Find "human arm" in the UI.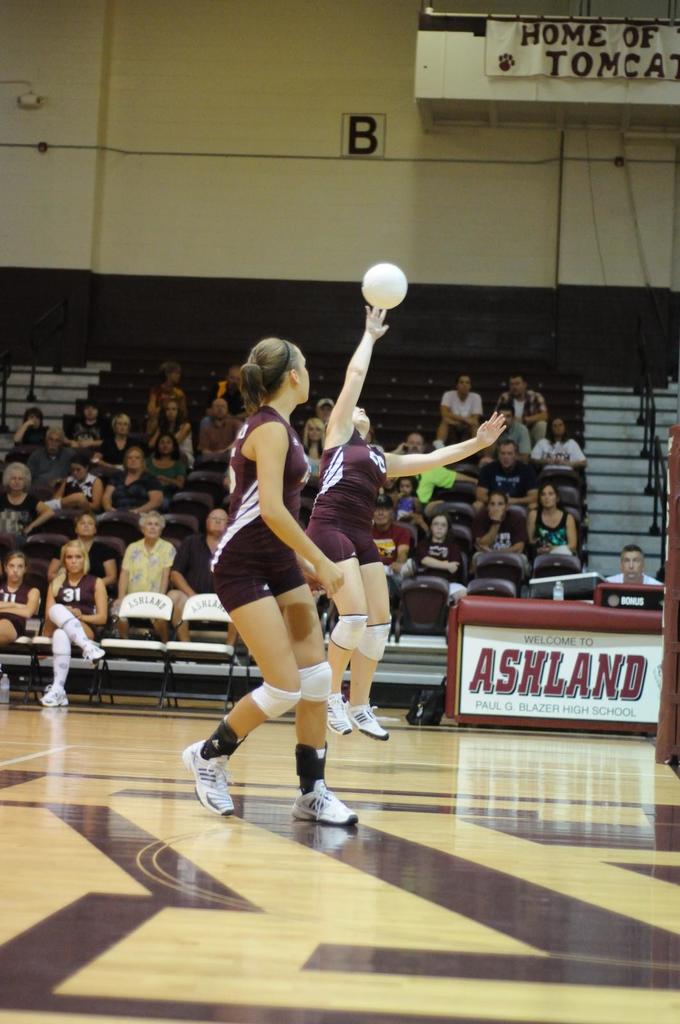
UI element at x1=93, y1=436, x2=126, y2=471.
